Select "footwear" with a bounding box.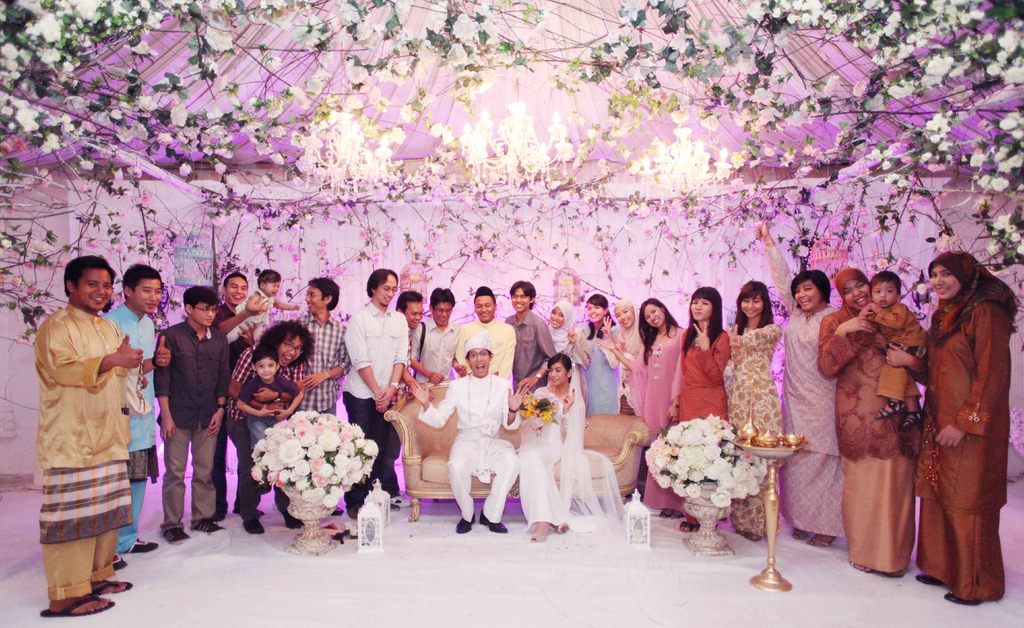
detection(477, 511, 509, 535).
